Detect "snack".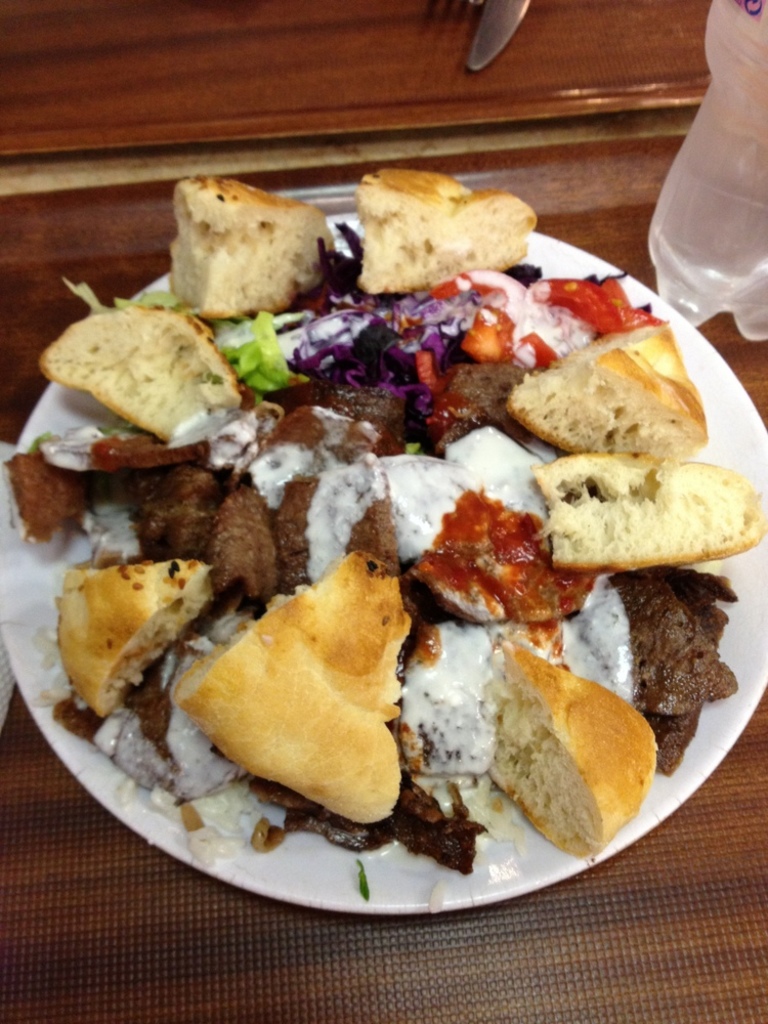
Detected at (left=3, top=155, right=767, bottom=864).
